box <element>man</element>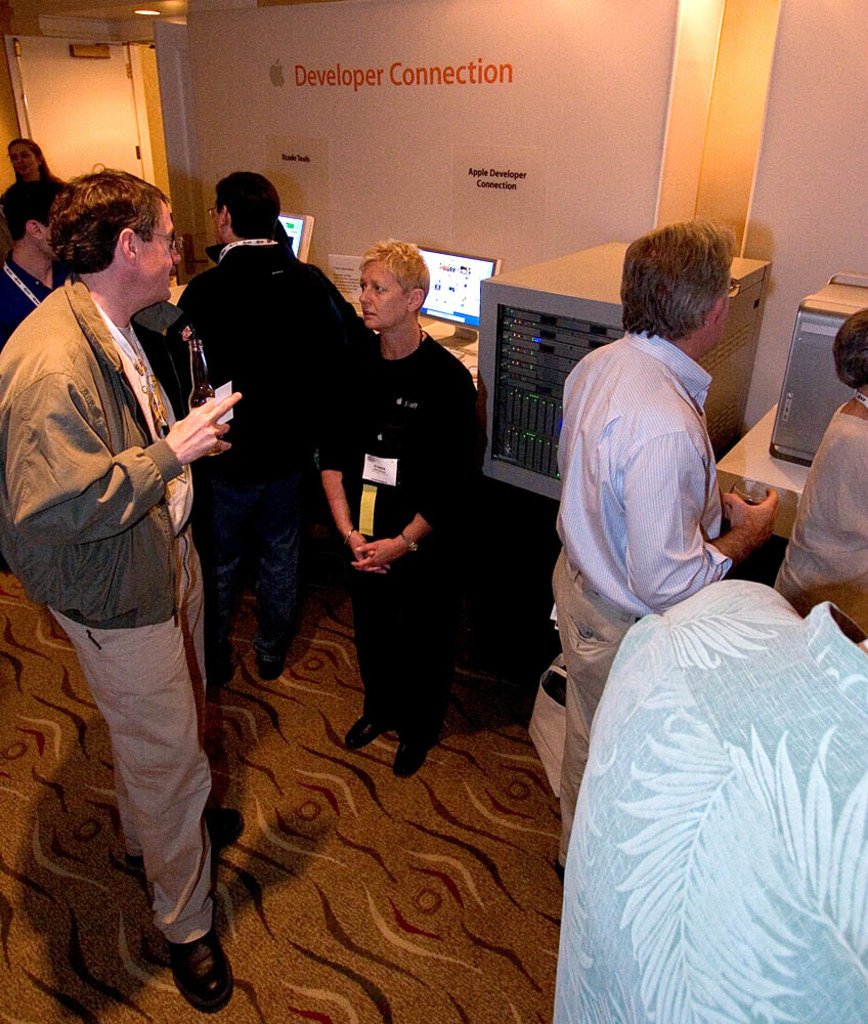
<region>315, 239, 489, 783</region>
